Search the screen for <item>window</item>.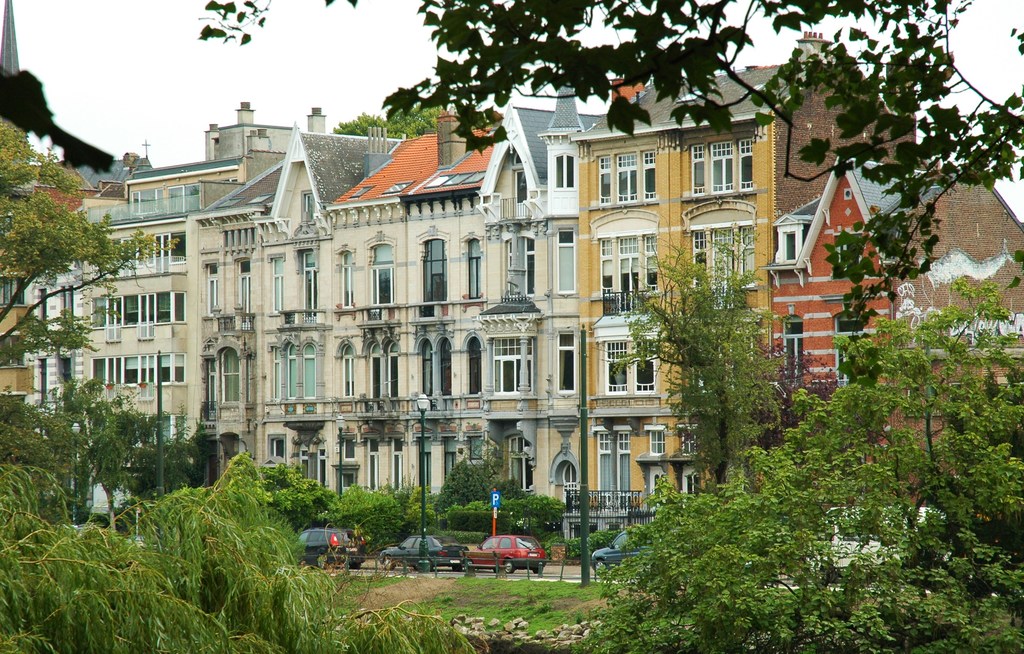
Found at l=510, t=155, r=531, b=210.
